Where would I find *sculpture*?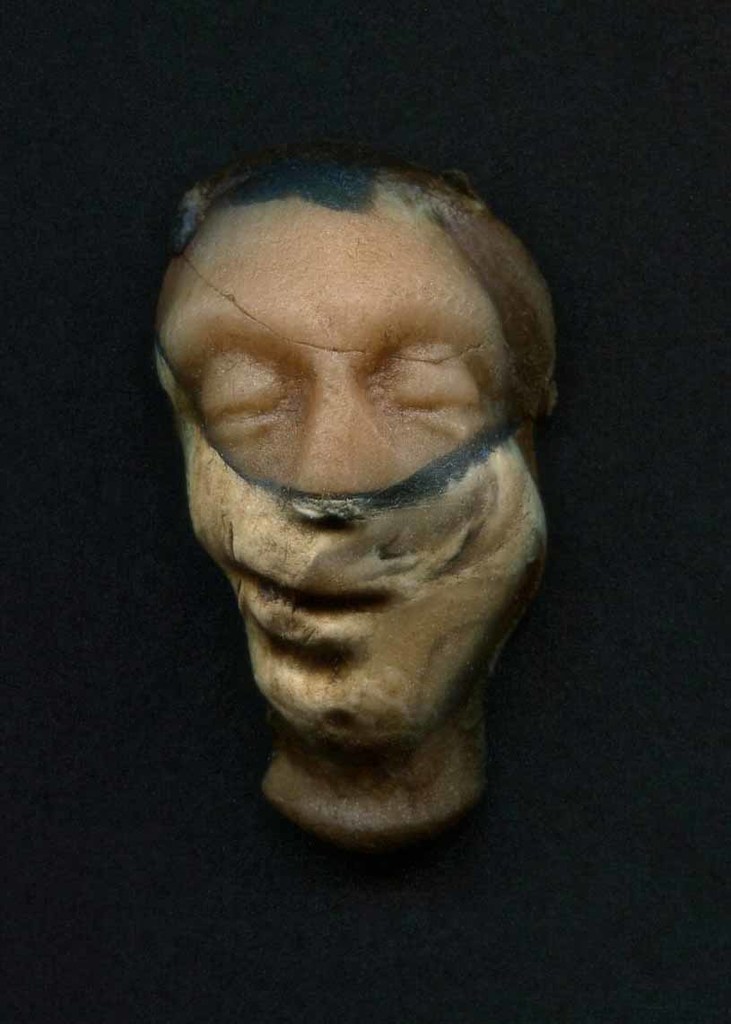
At {"left": 165, "top": 148, "right": 561, "bottom": 862}.
